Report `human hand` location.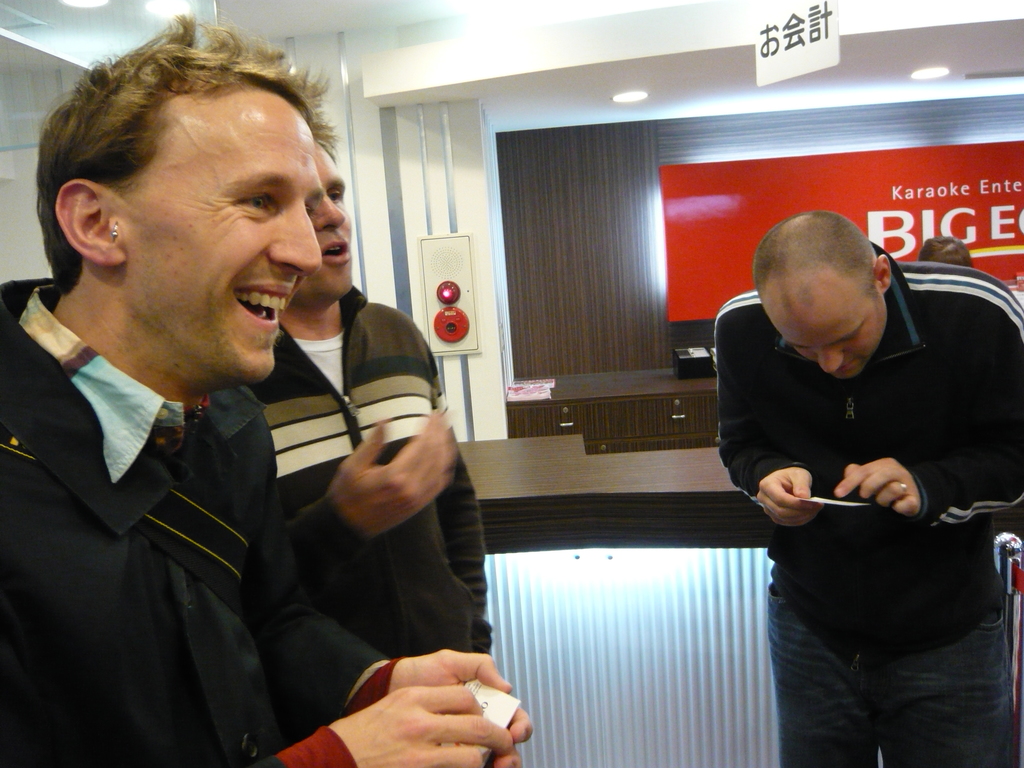
Report: {"x1": 390, "y1": 648, "x2": 534, "y2": 767}.
